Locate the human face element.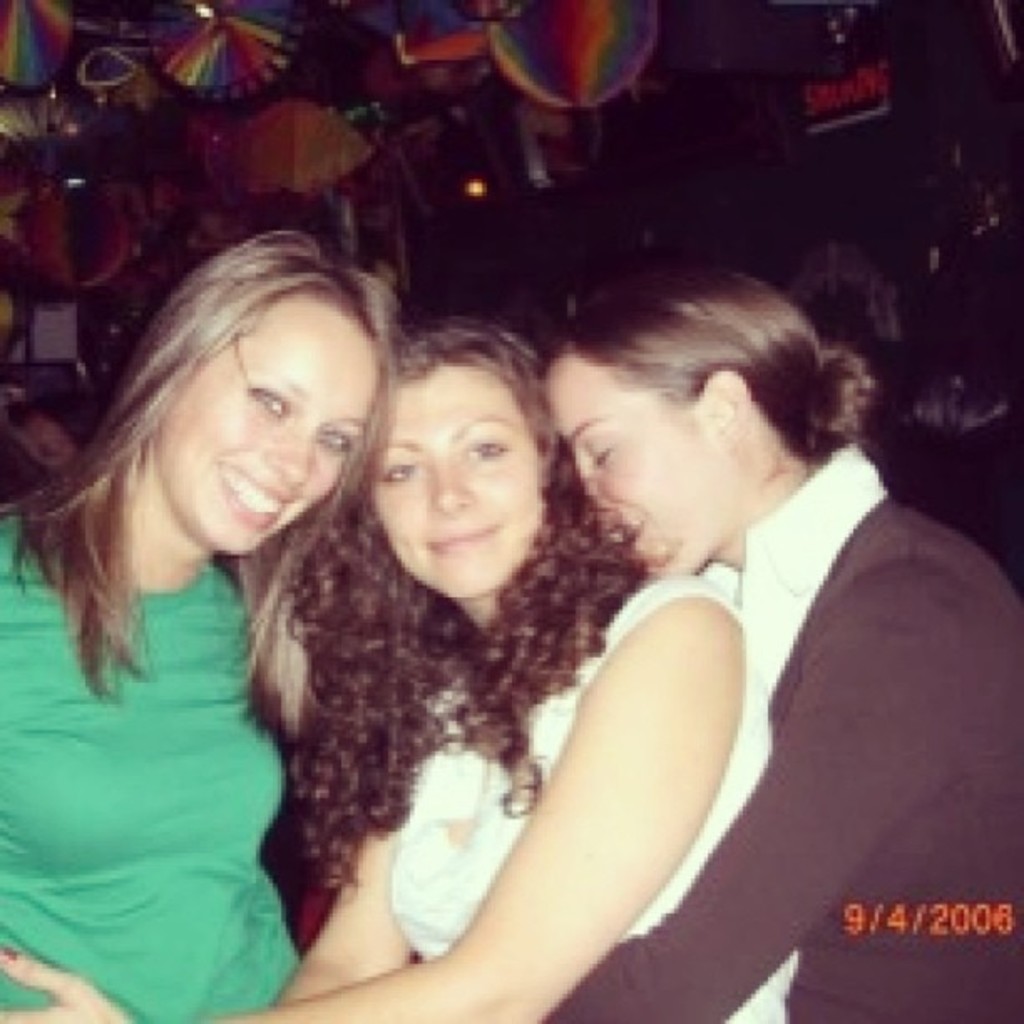
Element bbox: 370:368:544:594.
